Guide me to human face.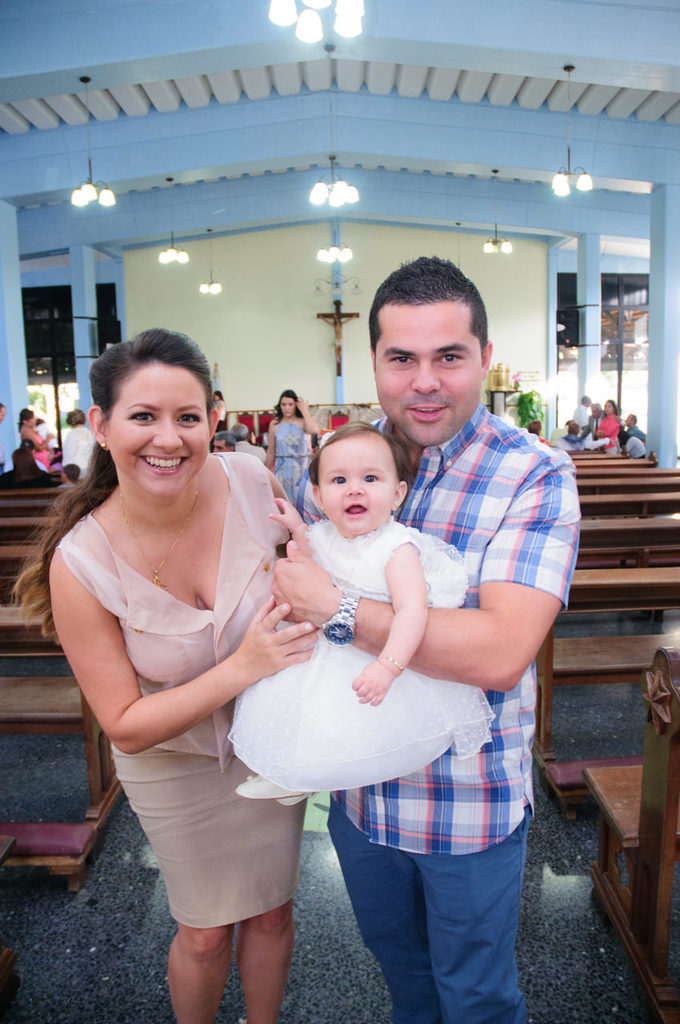
Guidance: 282, 392, 299, 425.
